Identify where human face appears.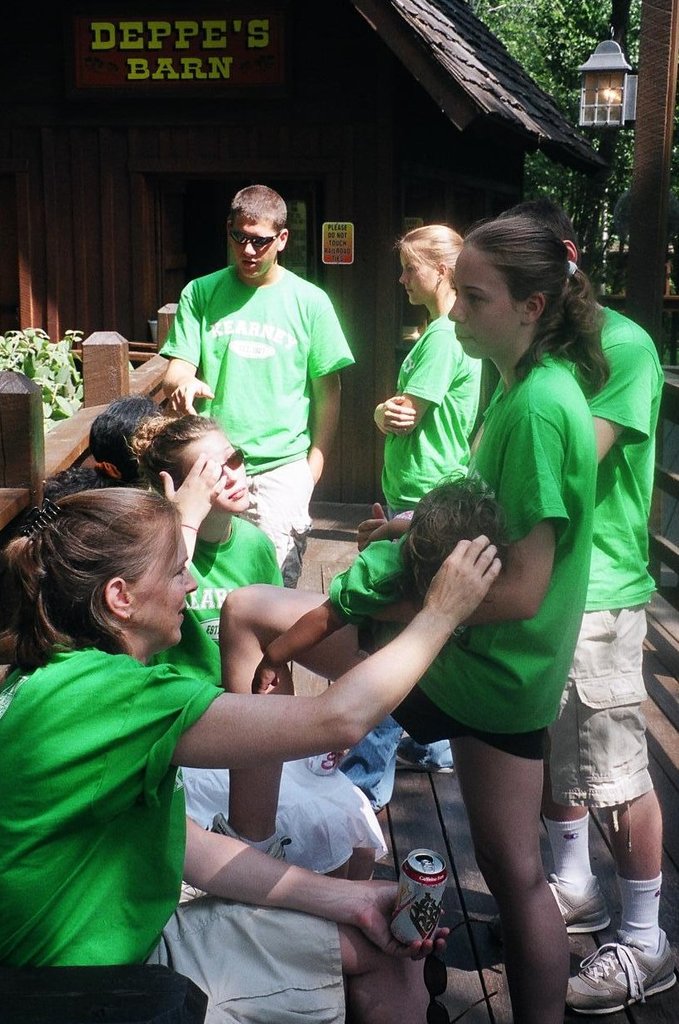
Appears at rect(229, 216, 279, 281).
